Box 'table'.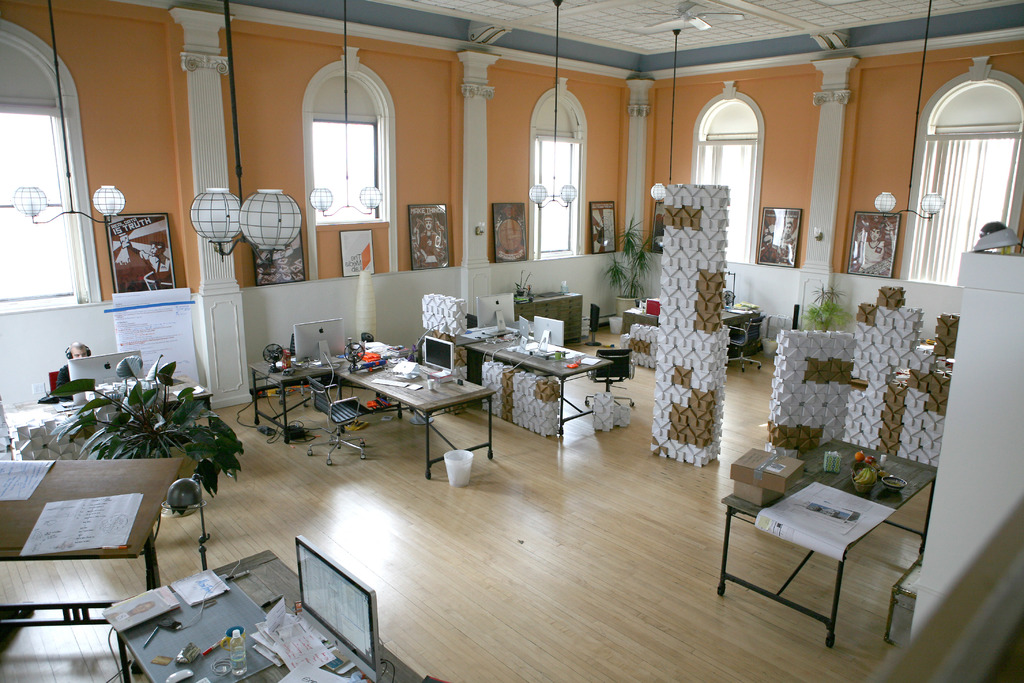
box(0, 456, 188, 627).
